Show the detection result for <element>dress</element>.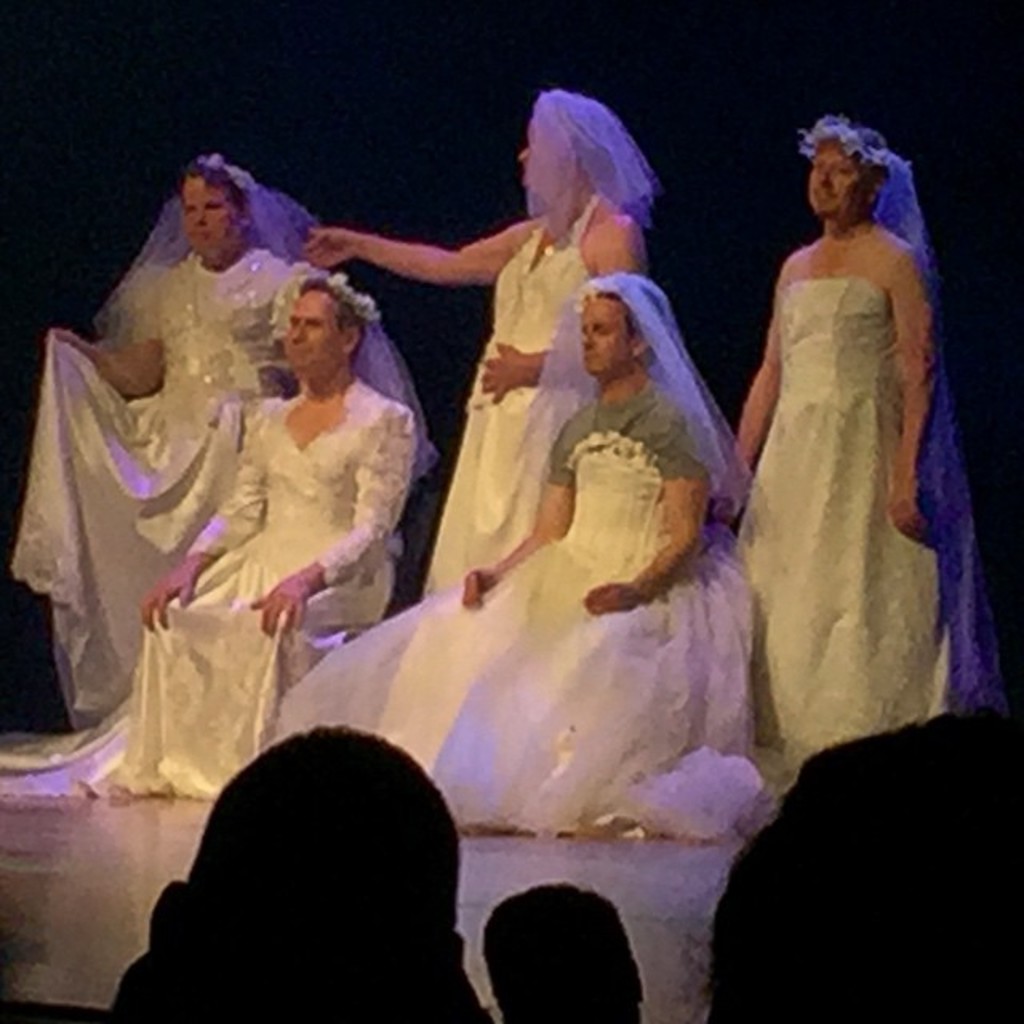
detection(0, 378, 419, 802).
